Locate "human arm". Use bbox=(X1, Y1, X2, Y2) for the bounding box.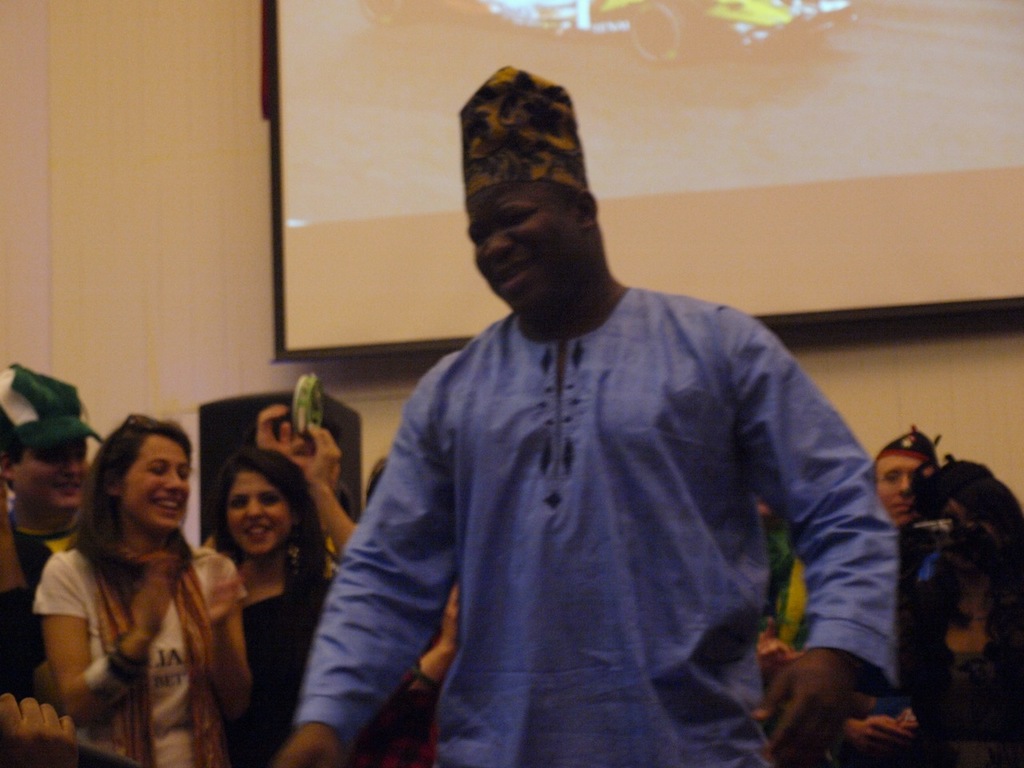
bbox=(38, 552, 179, 720).
